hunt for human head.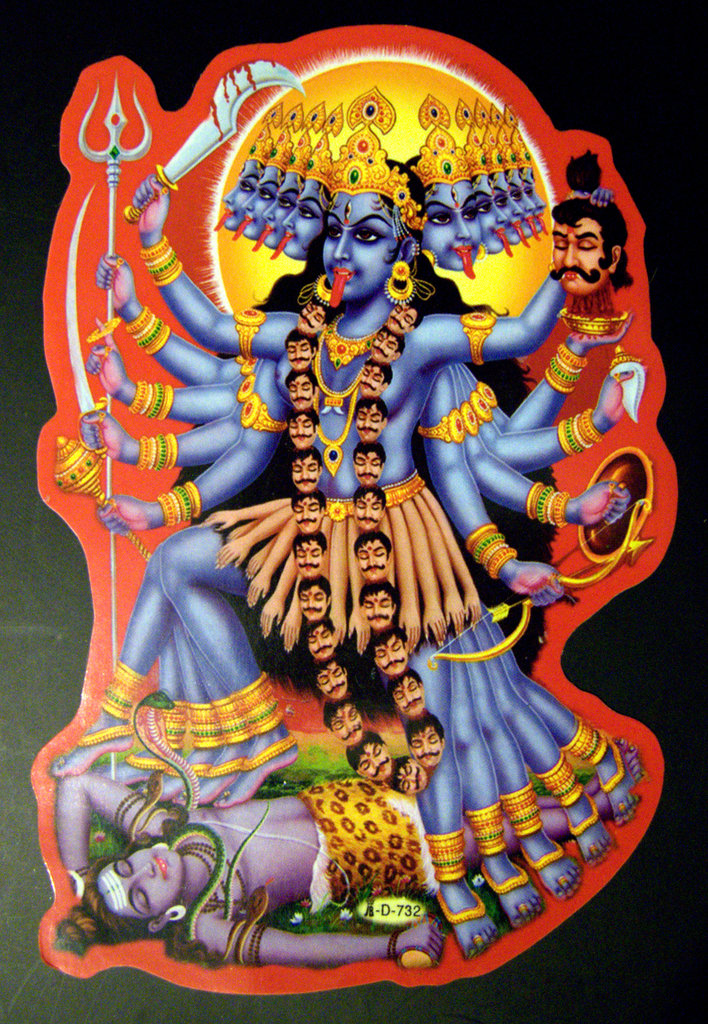
Hunted down at 294:575:335:625.
